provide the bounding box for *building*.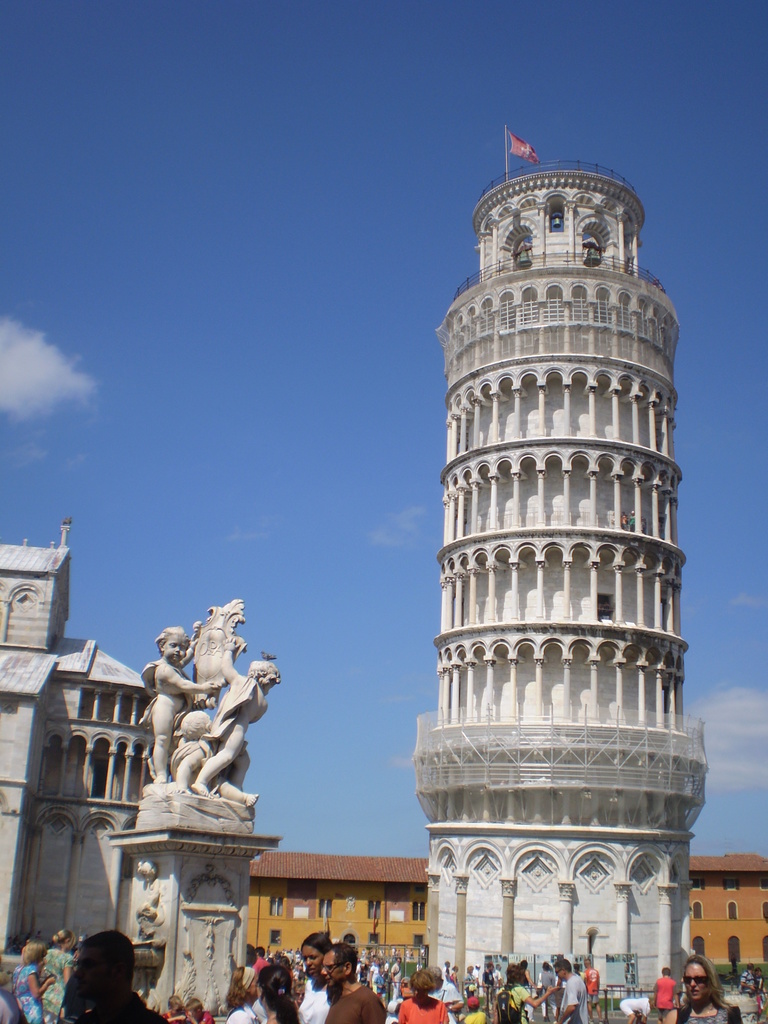
[x1=245, y1=856, x2=767, y2=963].
